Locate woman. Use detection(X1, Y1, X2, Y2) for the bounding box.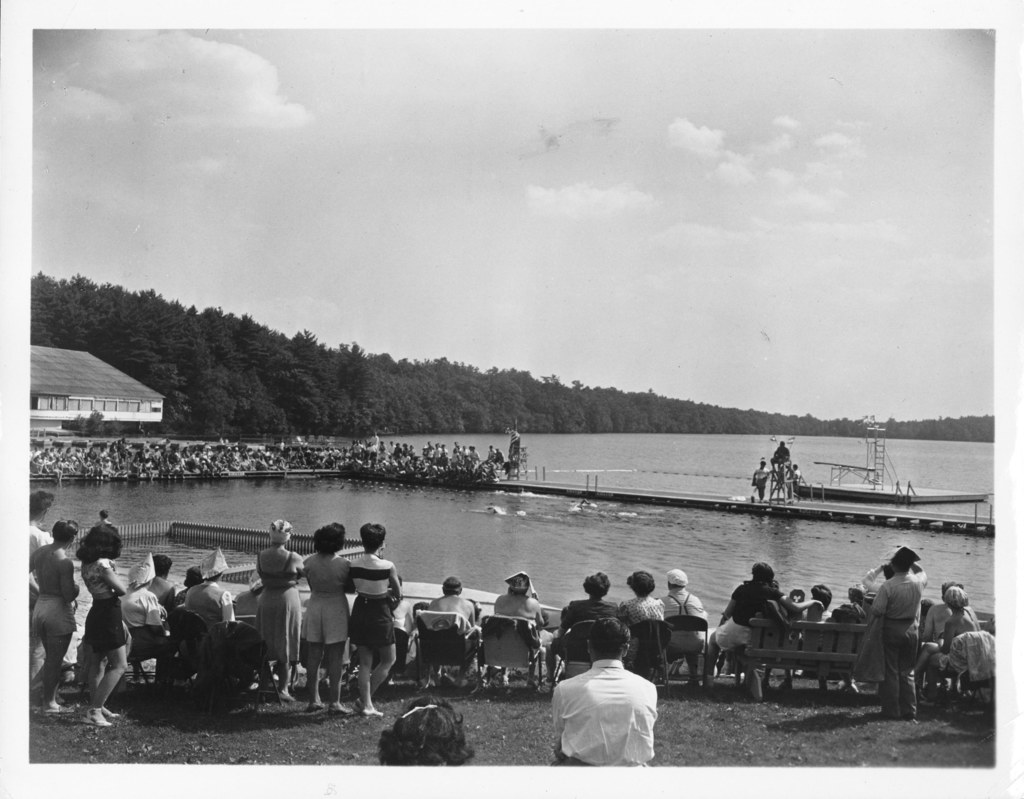
detection(535, 569, 627, 686).
